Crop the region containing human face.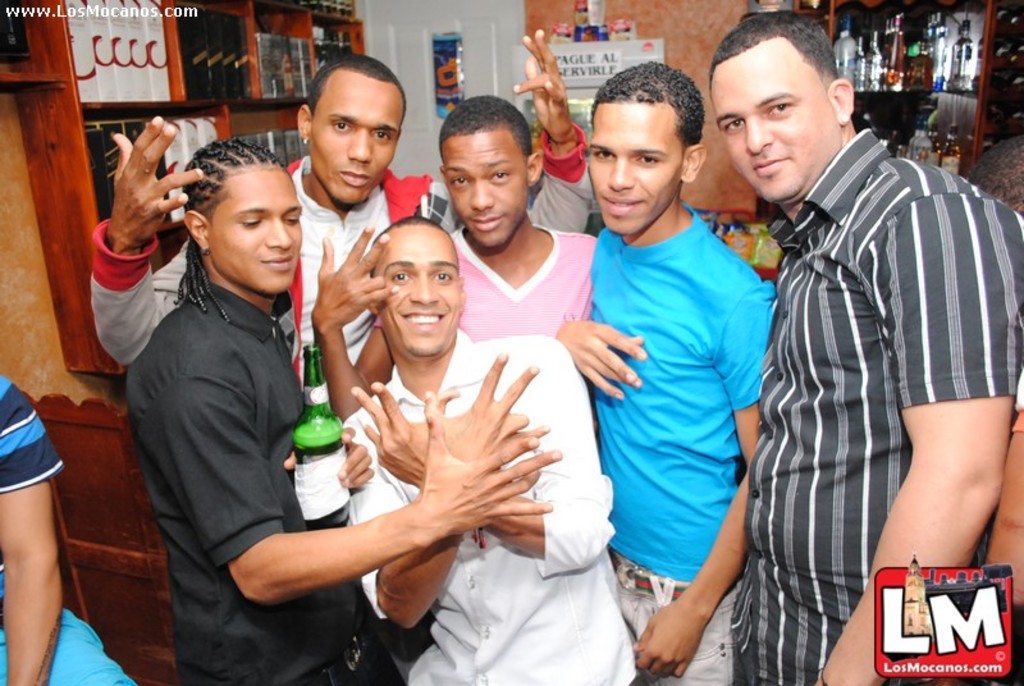
Crop region: bbox=(447, 128, 527, 252).
